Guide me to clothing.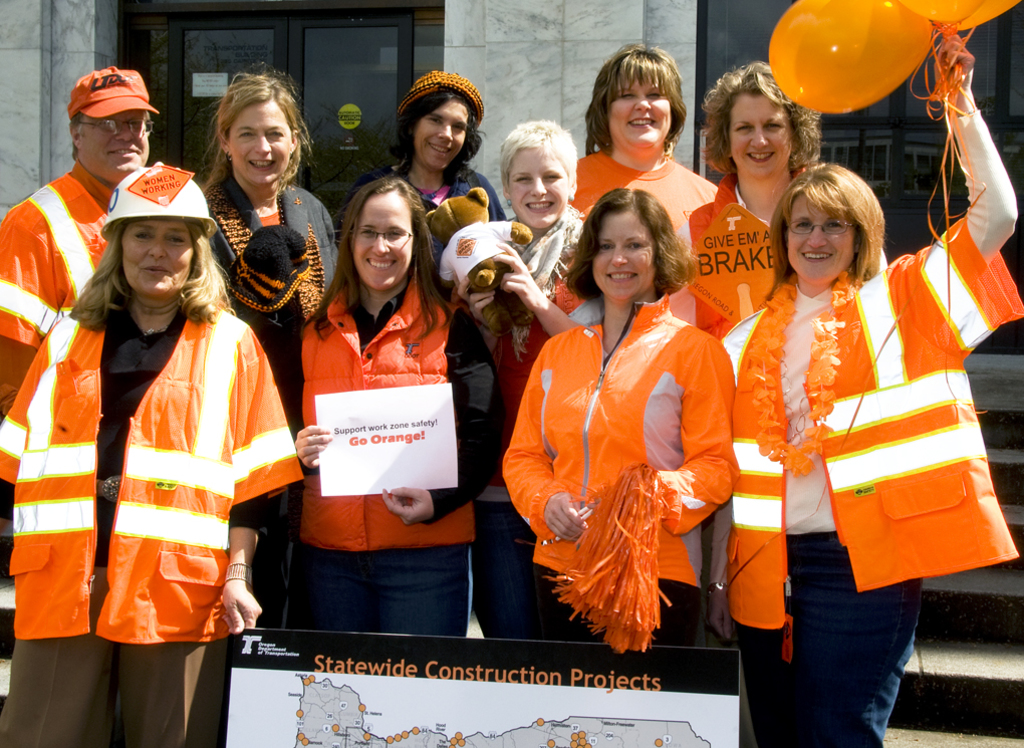
Guidance: [717,67,1023,747].
